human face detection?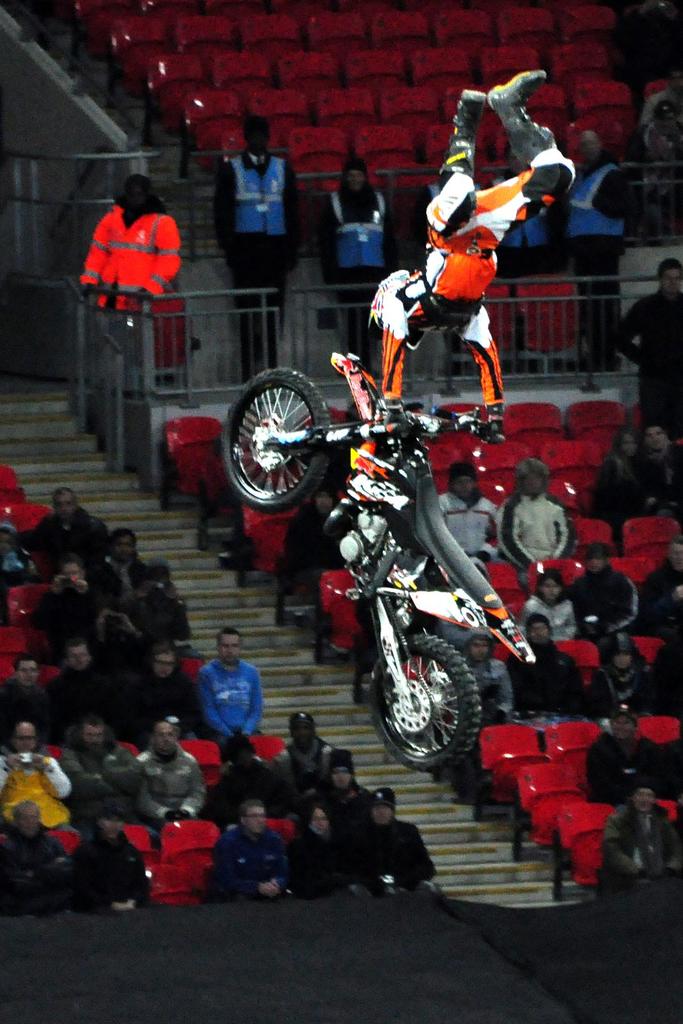
bbox=[10, 725, 38, 751]
